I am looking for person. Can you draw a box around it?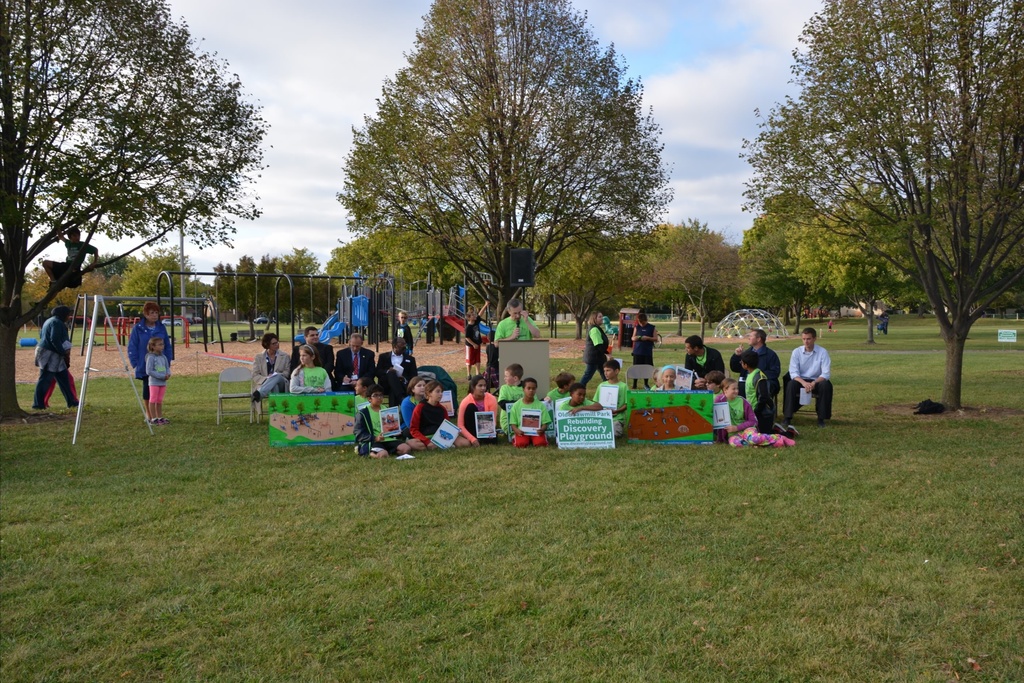
Sure, the bounding box is l=696, t=368, r=726, b=411.
